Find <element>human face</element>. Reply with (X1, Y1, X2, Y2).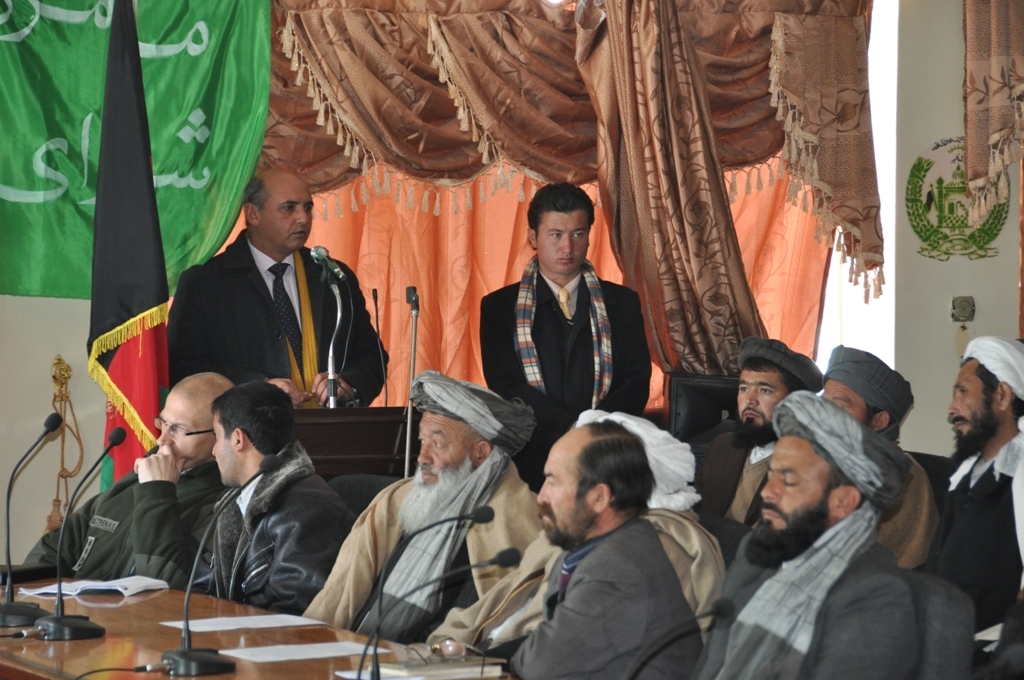
(214, 417, 227, 484).
